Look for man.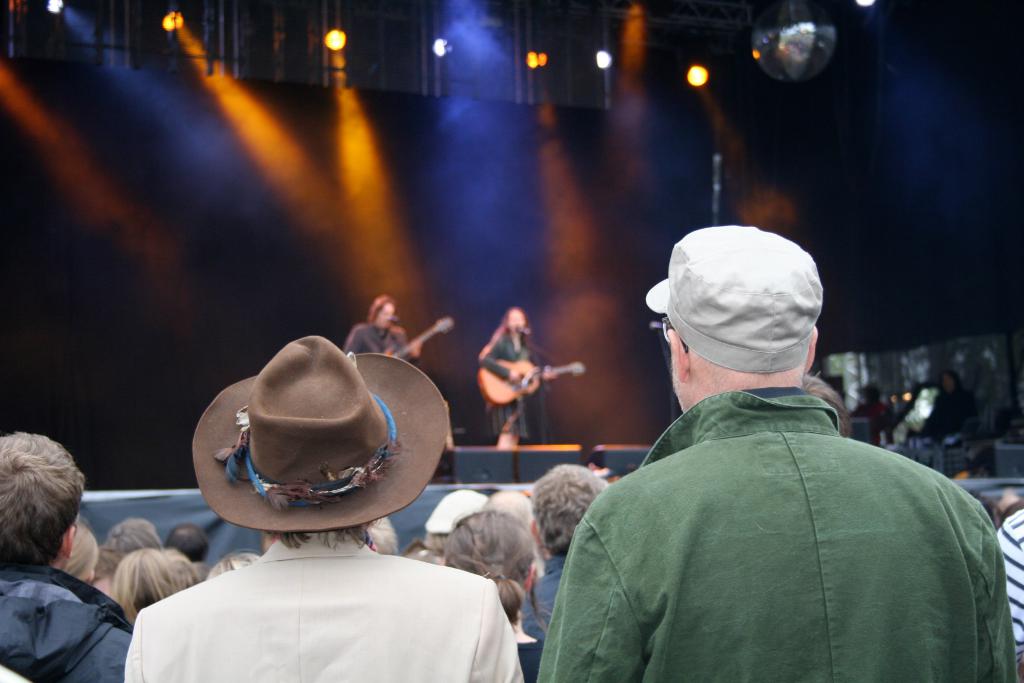
Found: [913,371,971,443].
